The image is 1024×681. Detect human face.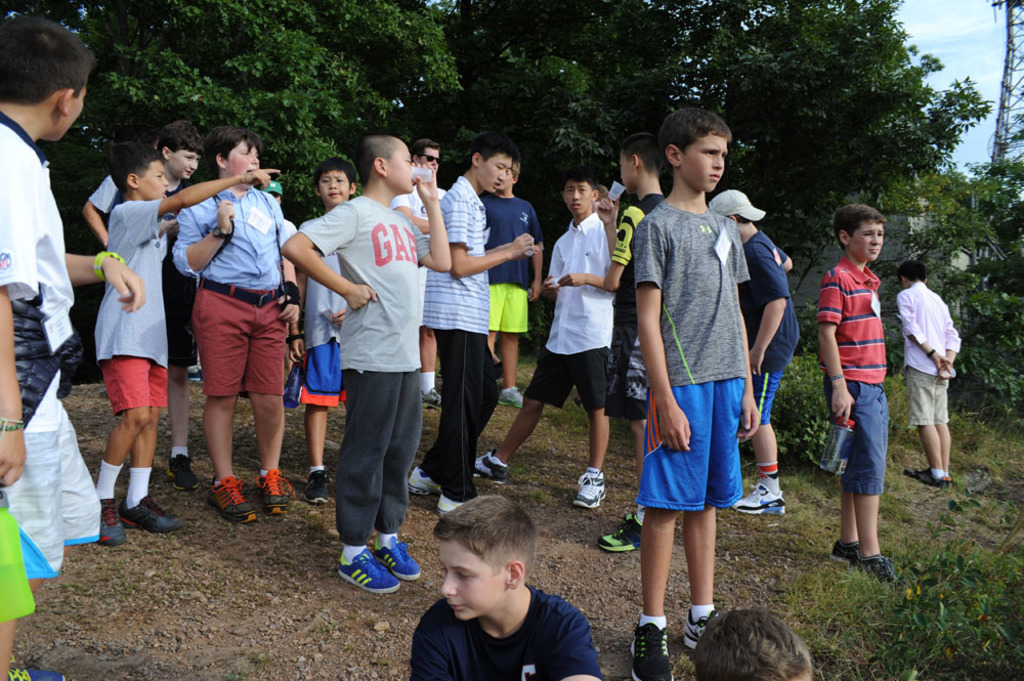
Detection: Rect(48, 83, 87, 141).
